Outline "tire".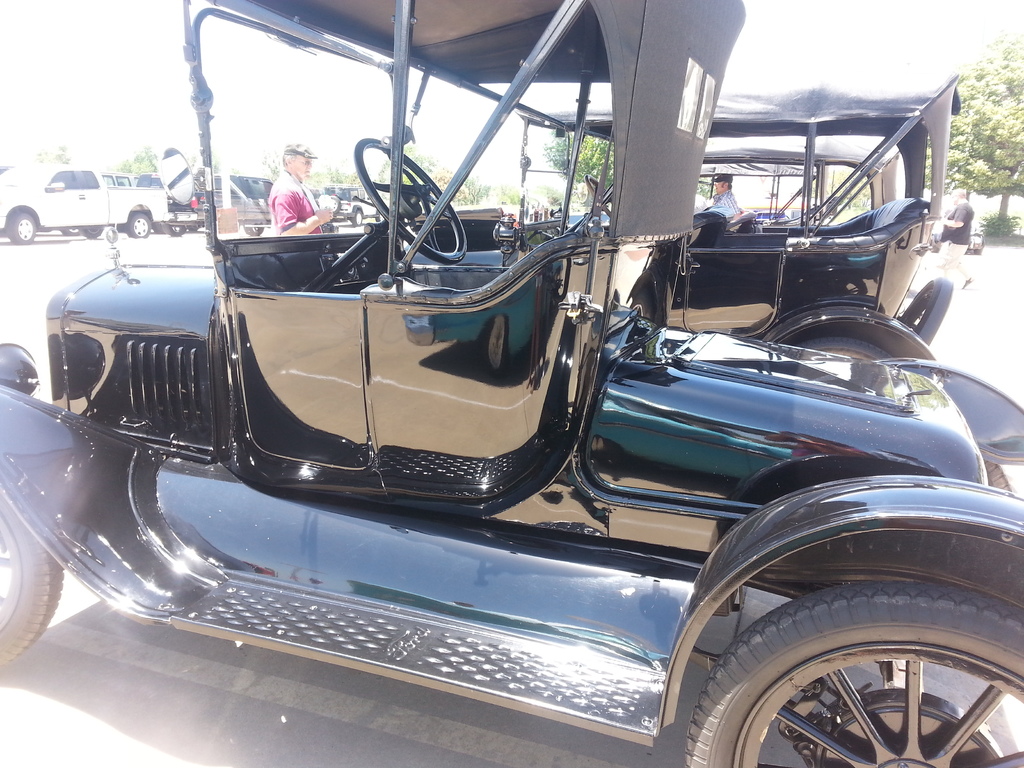
Outline: 897 278 952 347.
